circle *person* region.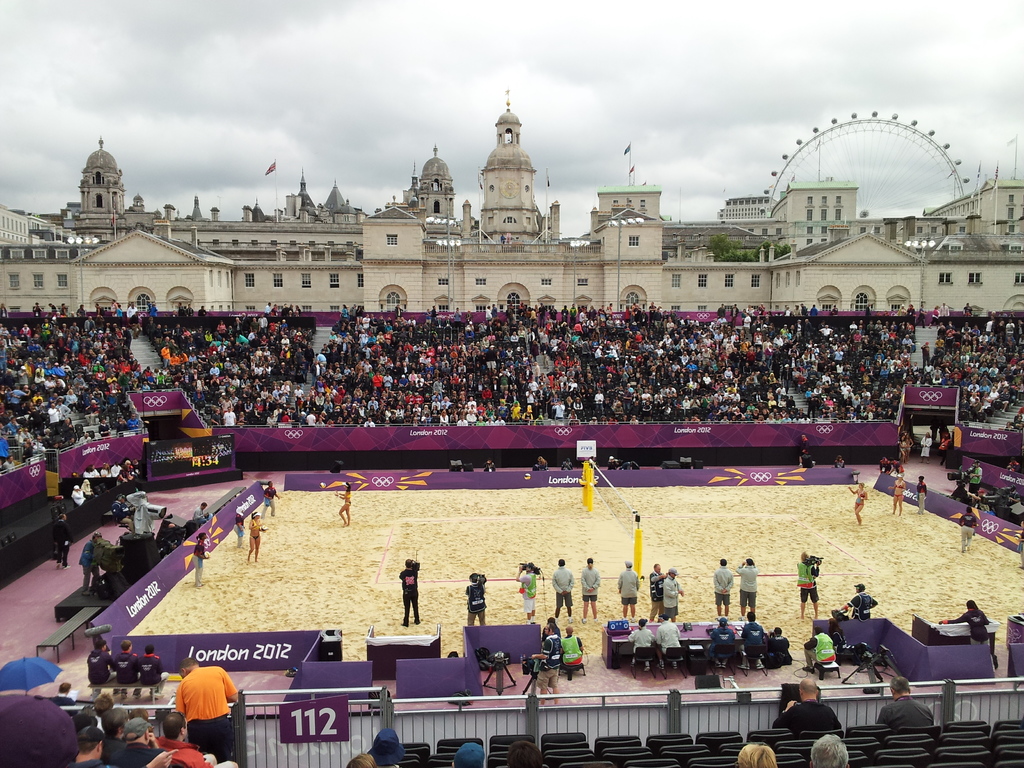
Region: 878,678,933,734.
